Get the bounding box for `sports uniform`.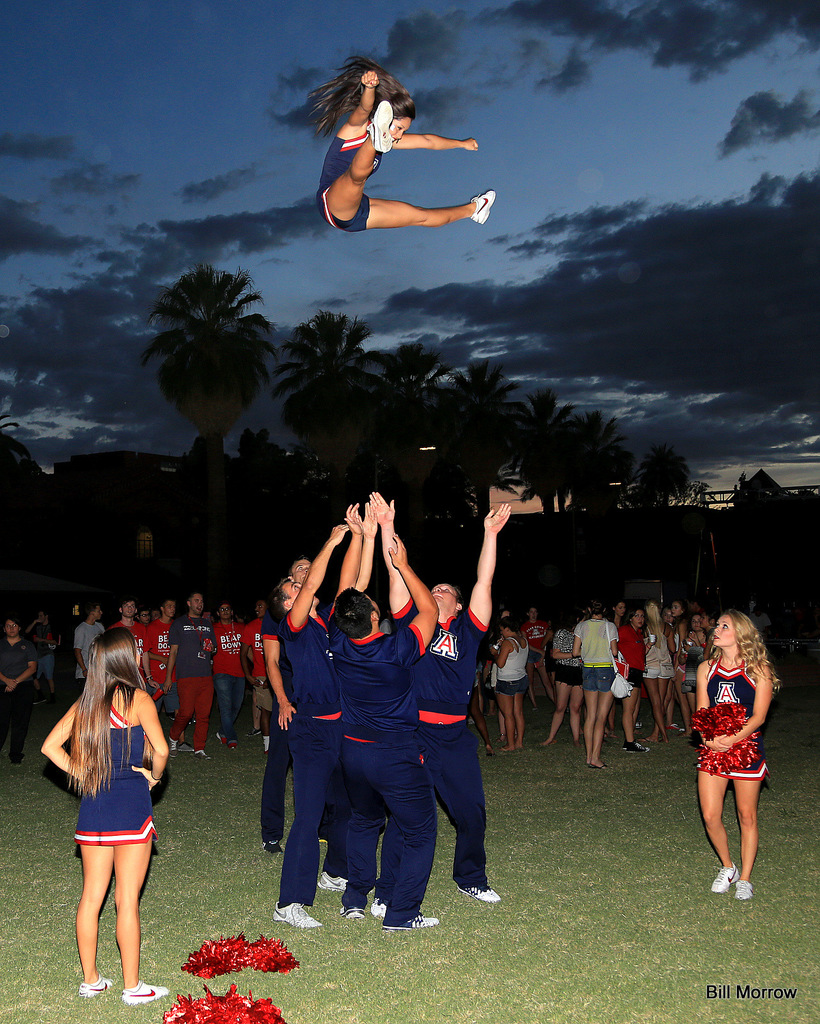
[x1=0, y1=636, x2=42, y2=756].
